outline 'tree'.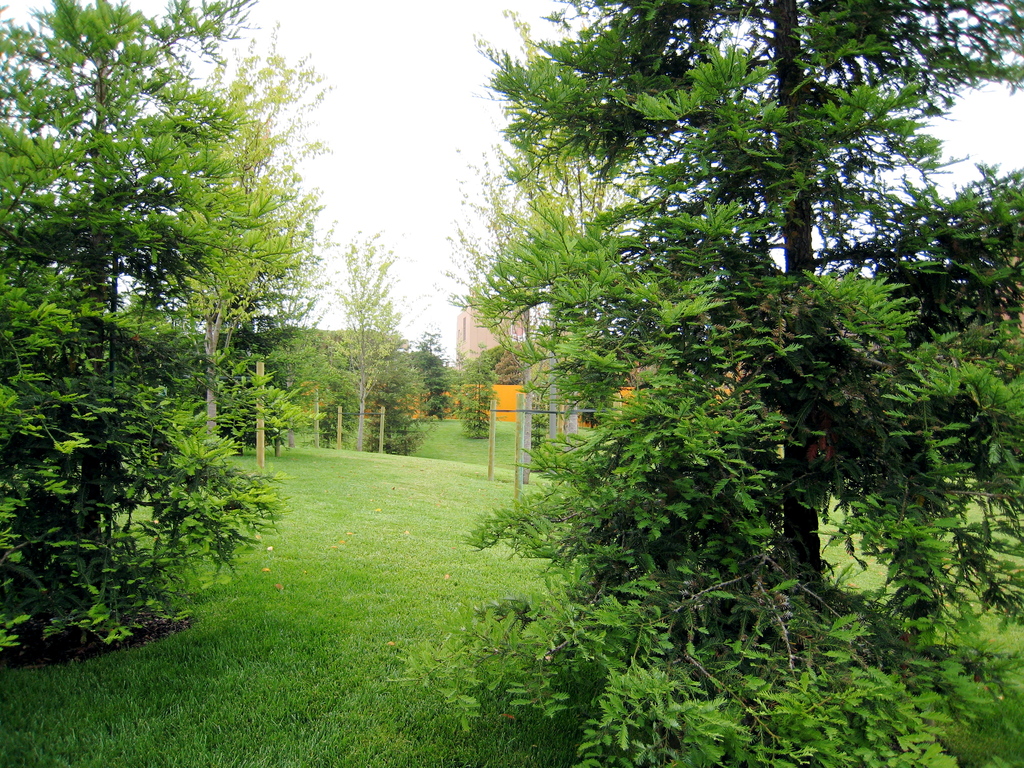
Outline: <region>407, 333, 448, 417</region>.
